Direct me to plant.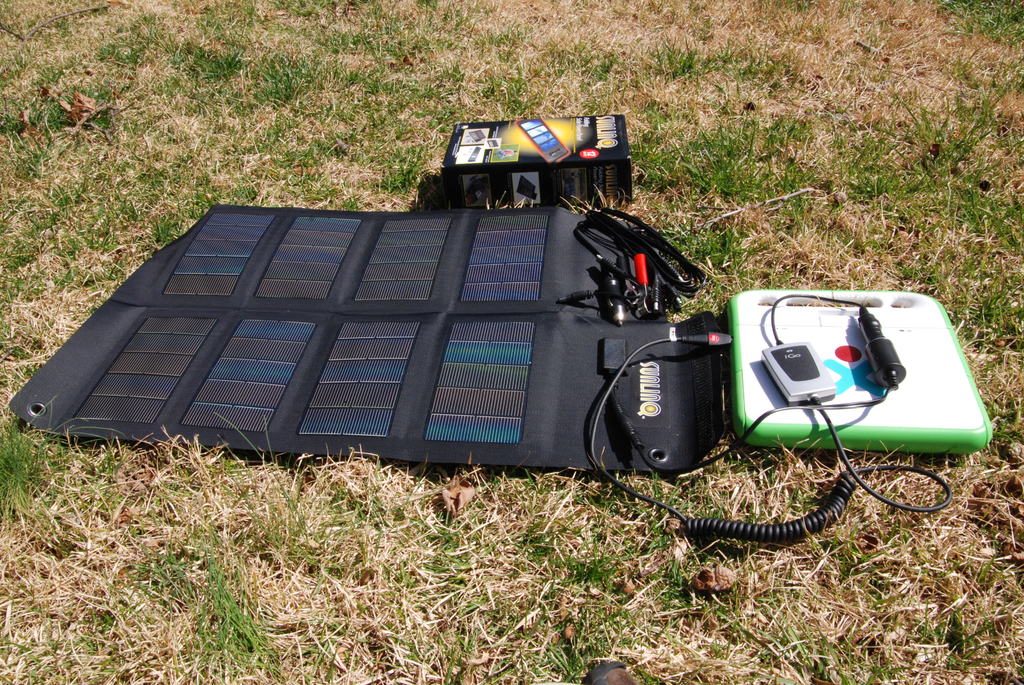
Direction: select_region(0, 72, 123, 131).
